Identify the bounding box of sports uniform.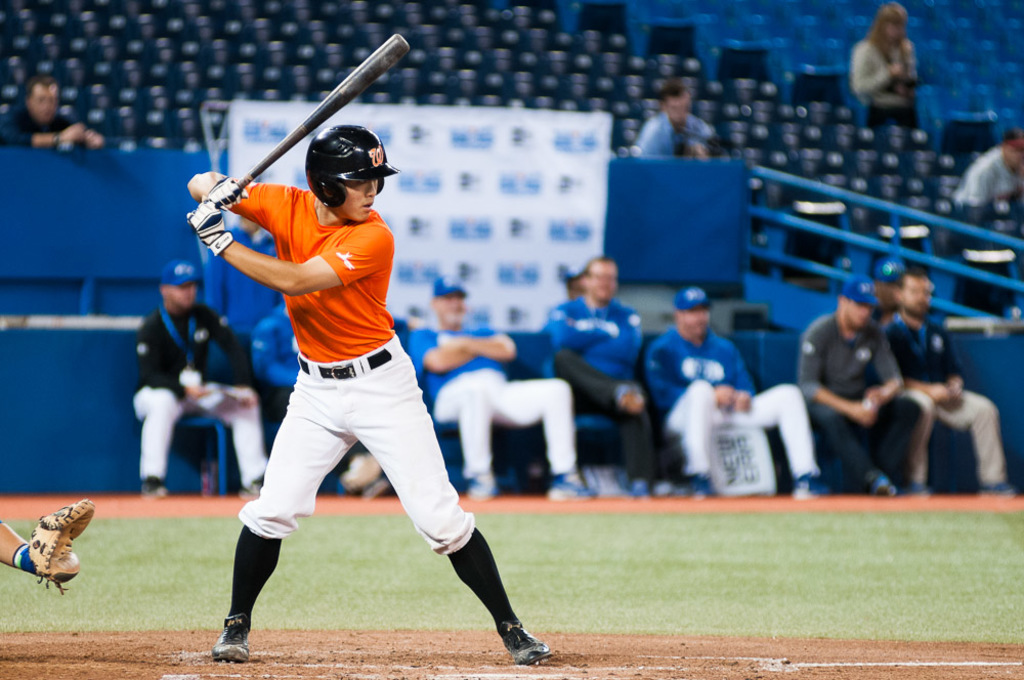
region(882, 307, 1008, 501).
